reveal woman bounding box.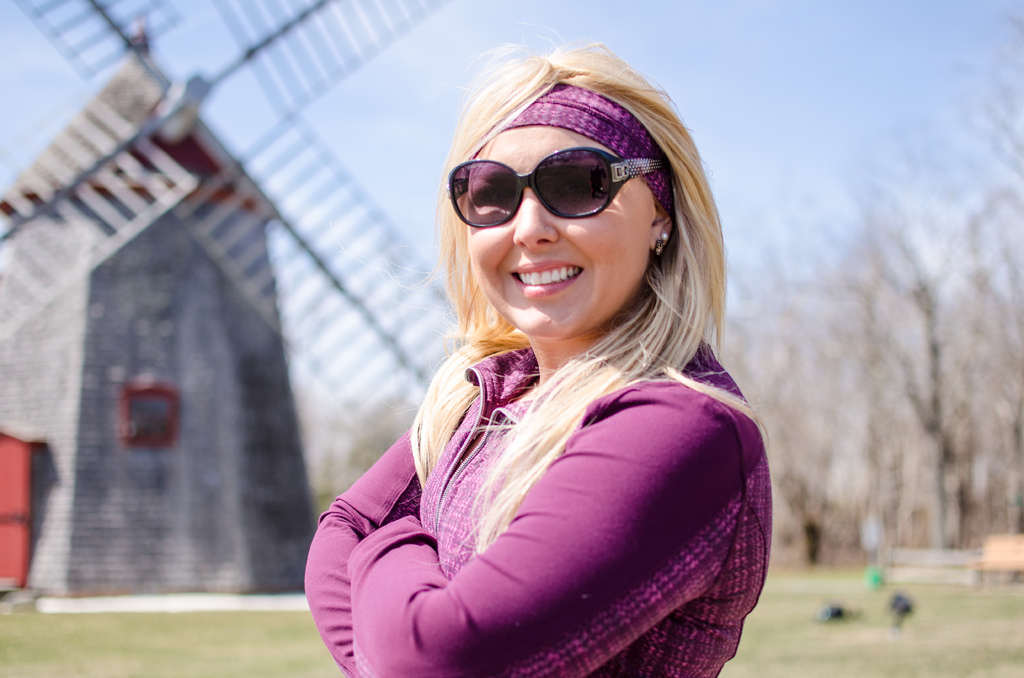
Revealed: bbox(302, 38, 772, 677).
